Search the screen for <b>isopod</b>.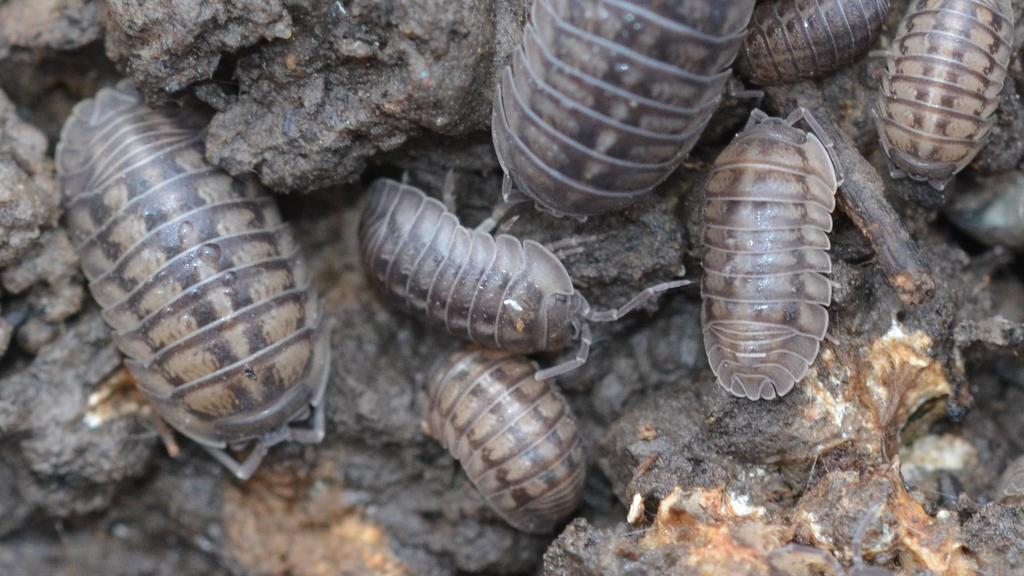
Found at x1=872 y1=0 x2=1018 y2=193.
